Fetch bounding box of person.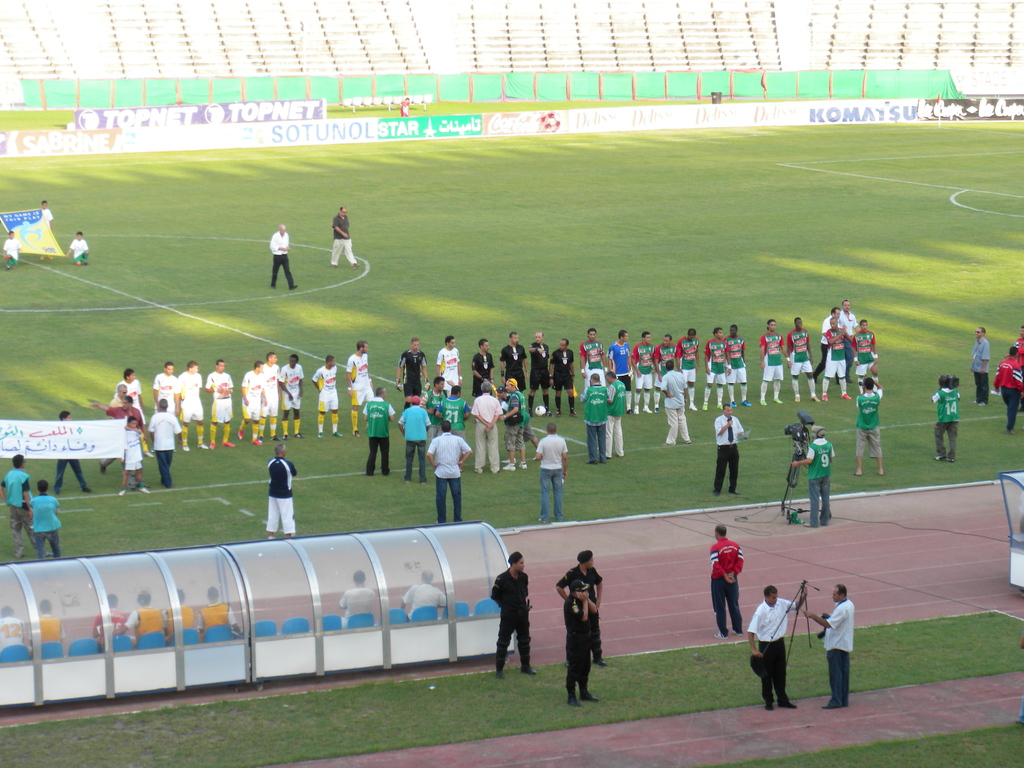
Bbox: bbox(23, 476, 64, 560).
